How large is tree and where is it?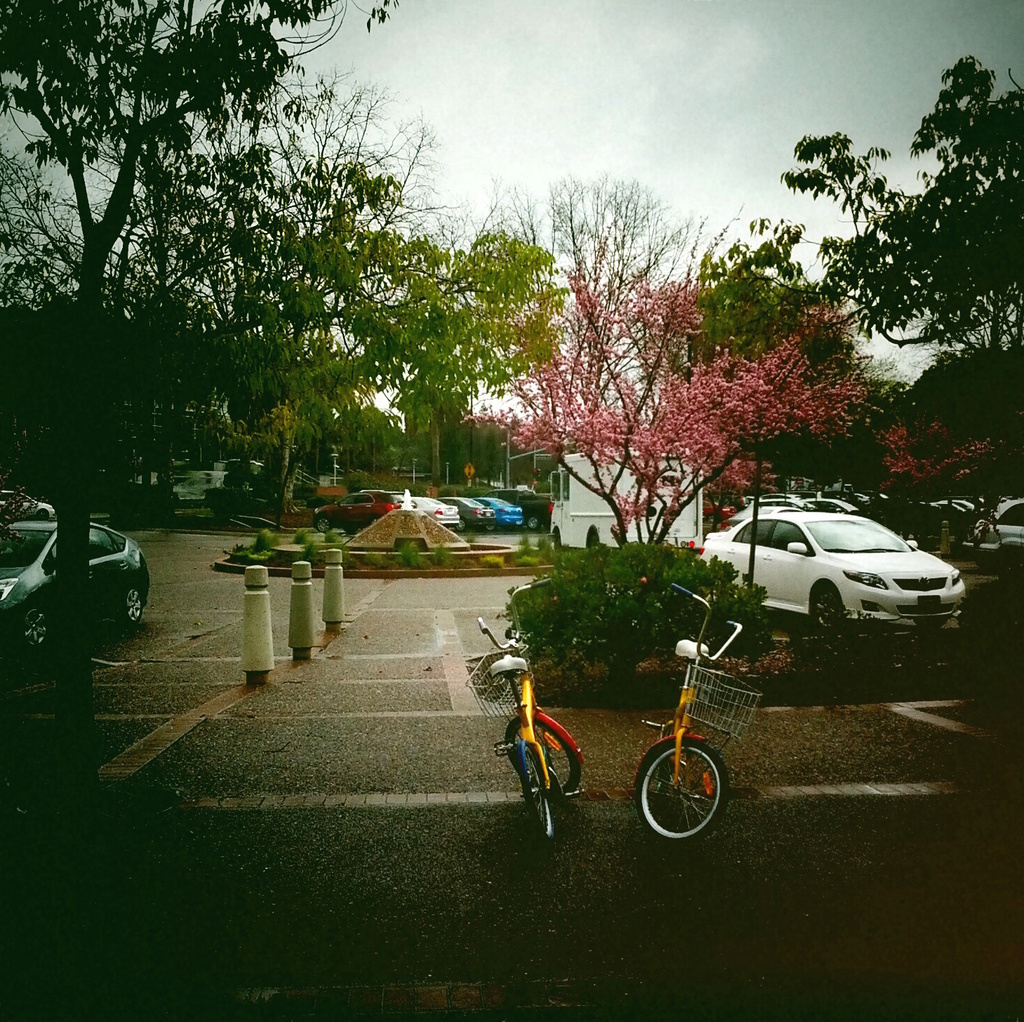
Bounding box: {"left": 776, "top": 45, "right": 1023, "bottom": 538}.
